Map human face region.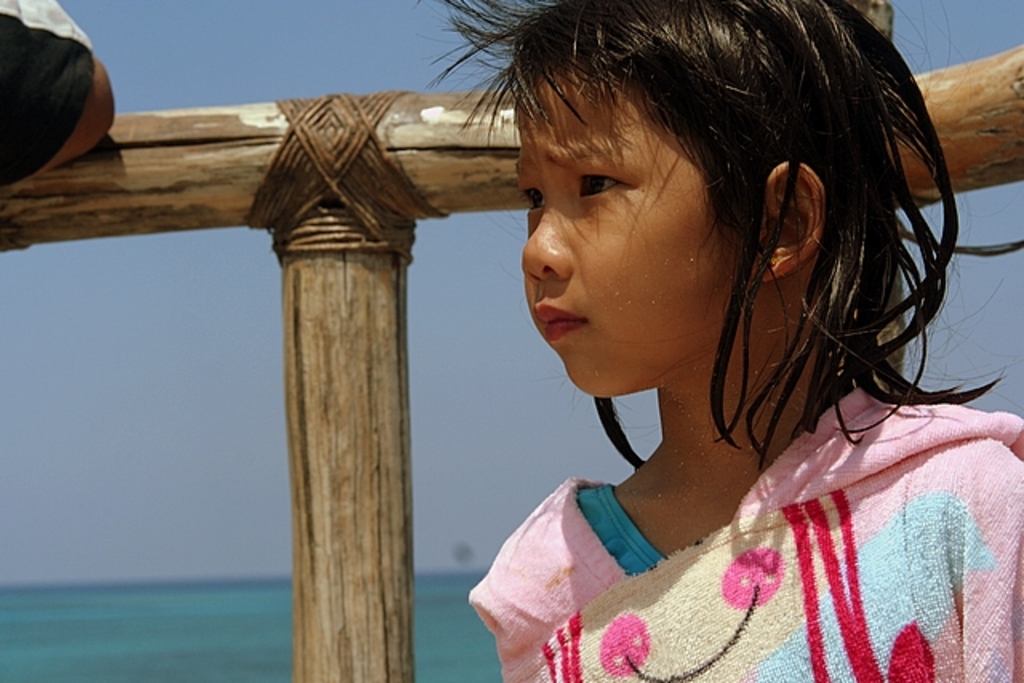
Mapped to 520,66,739,400.
